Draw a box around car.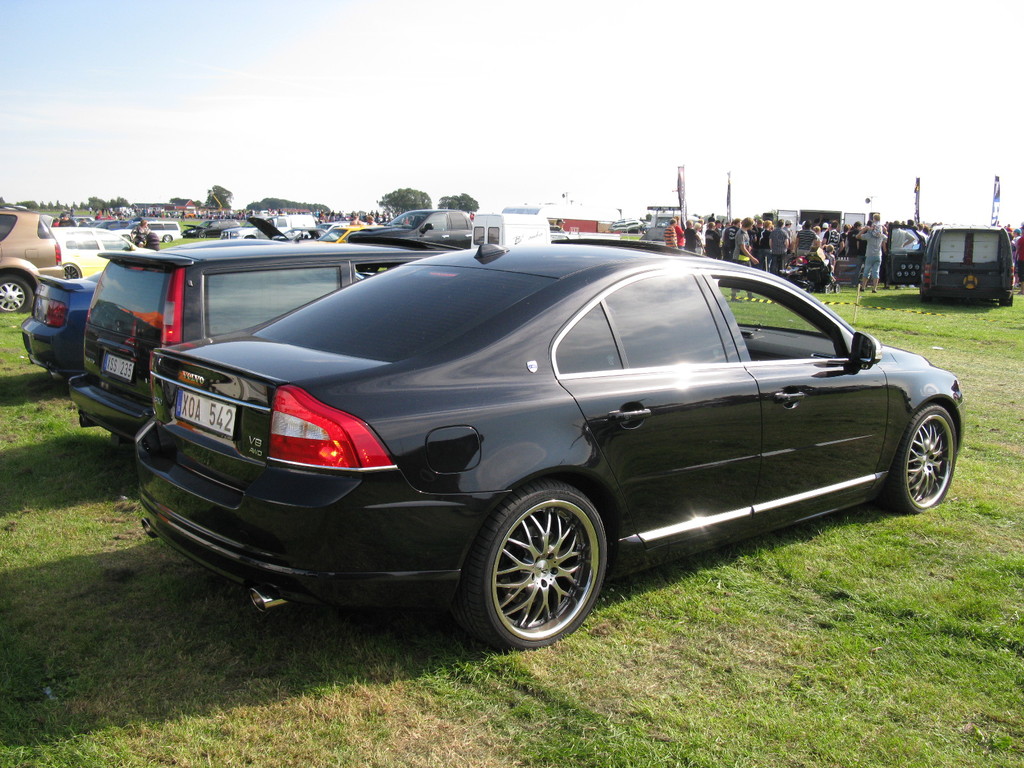
select_region(884, 225, 1017, 301).
